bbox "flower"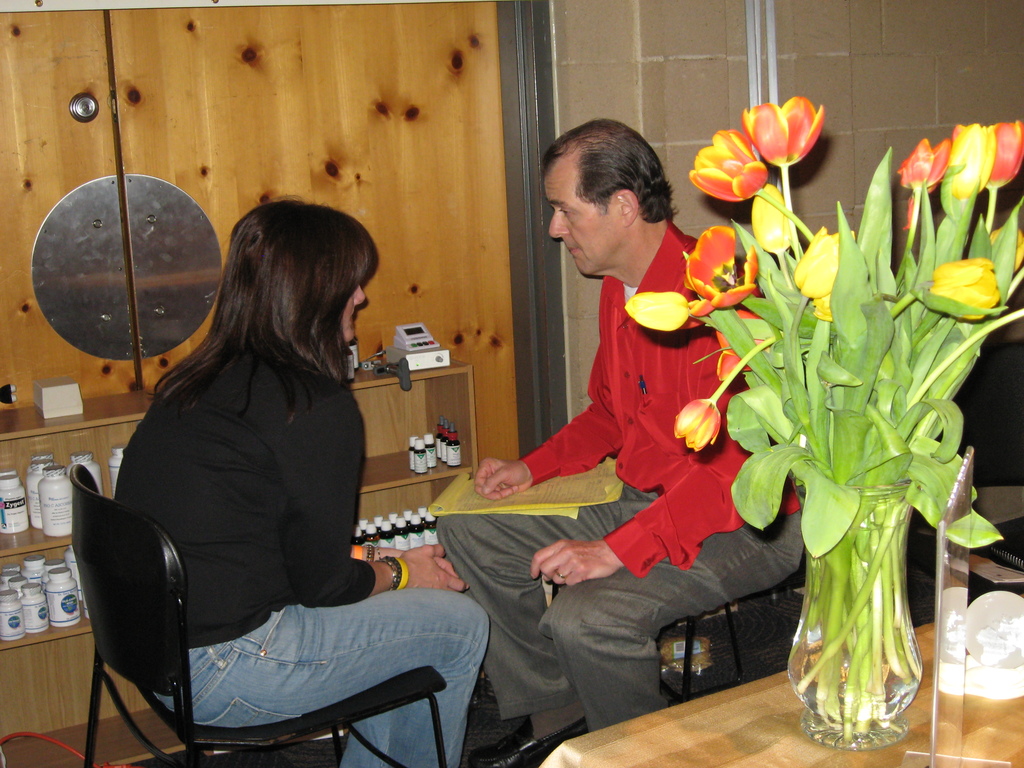
{"x1": 689, "y1": 128, "x2": 768, "y2": 205}
